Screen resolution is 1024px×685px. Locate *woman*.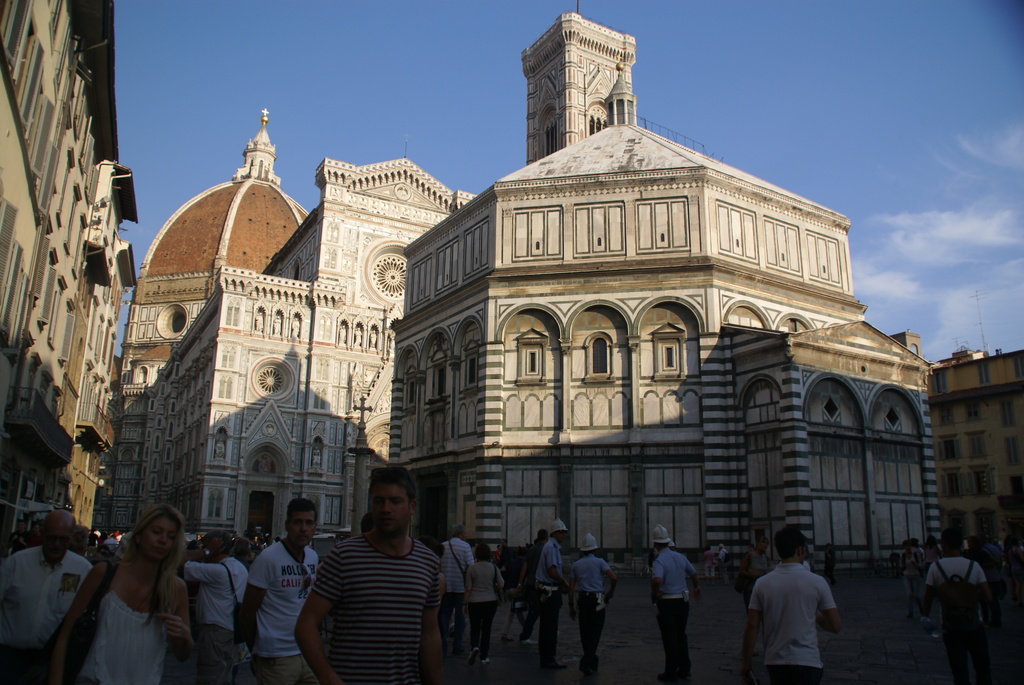
[x1=899, y1=536, x2=922, y2=617].
